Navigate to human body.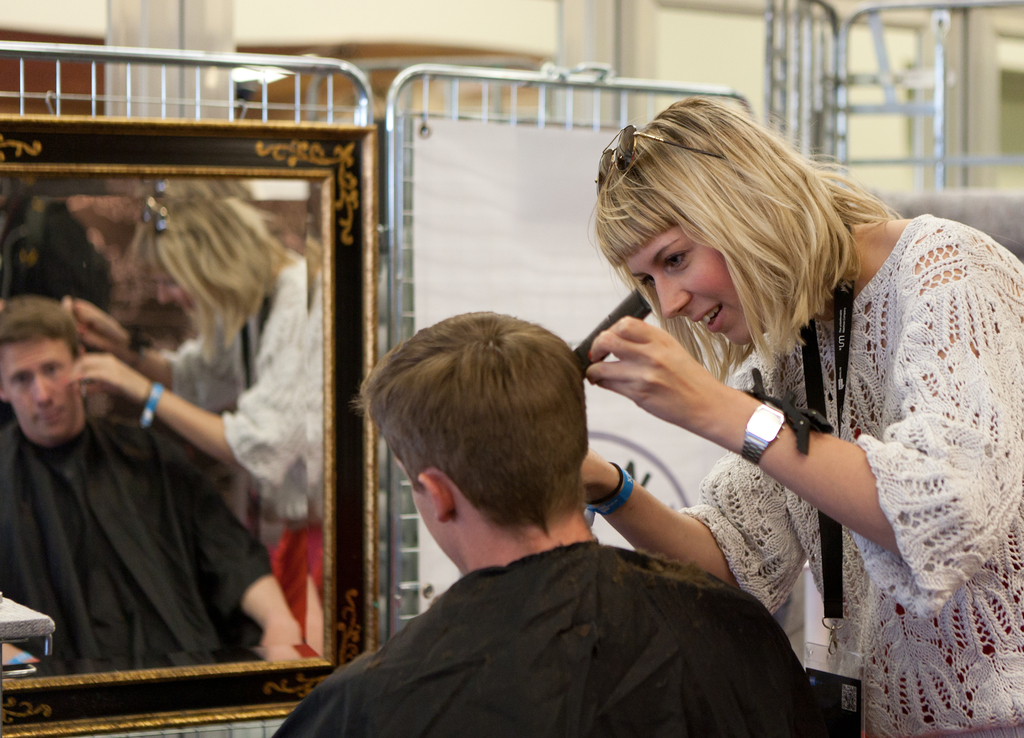
Navigation target: [0, 294, 305, 679].
